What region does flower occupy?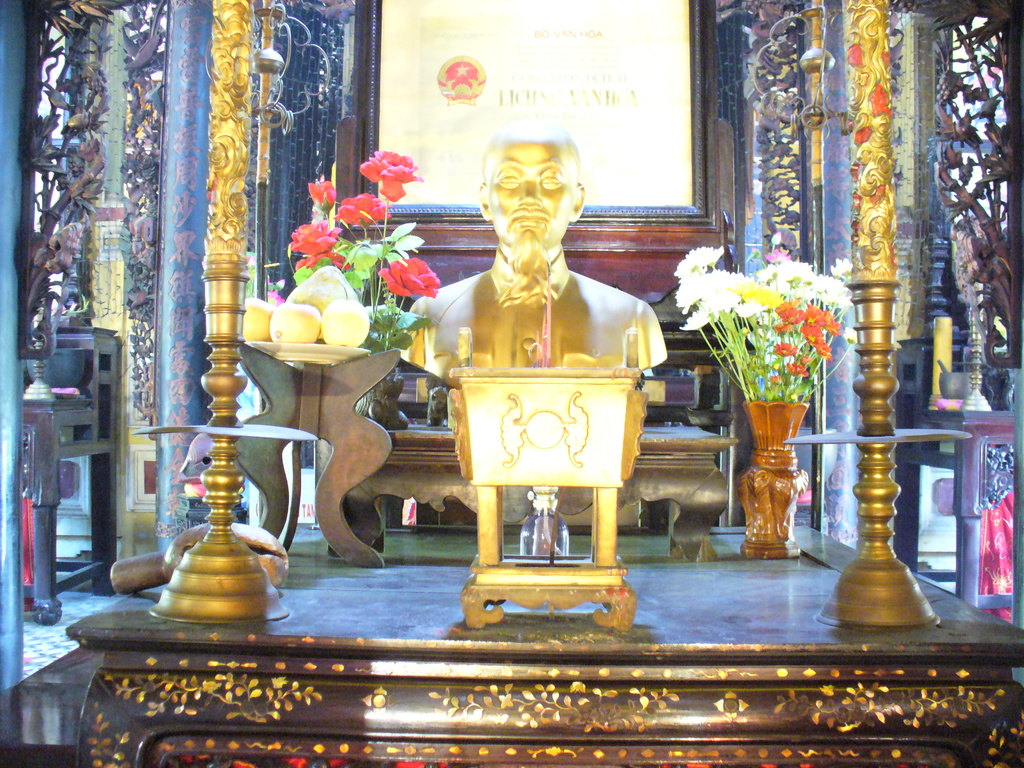
Rect(357, 148, 425, 207).
